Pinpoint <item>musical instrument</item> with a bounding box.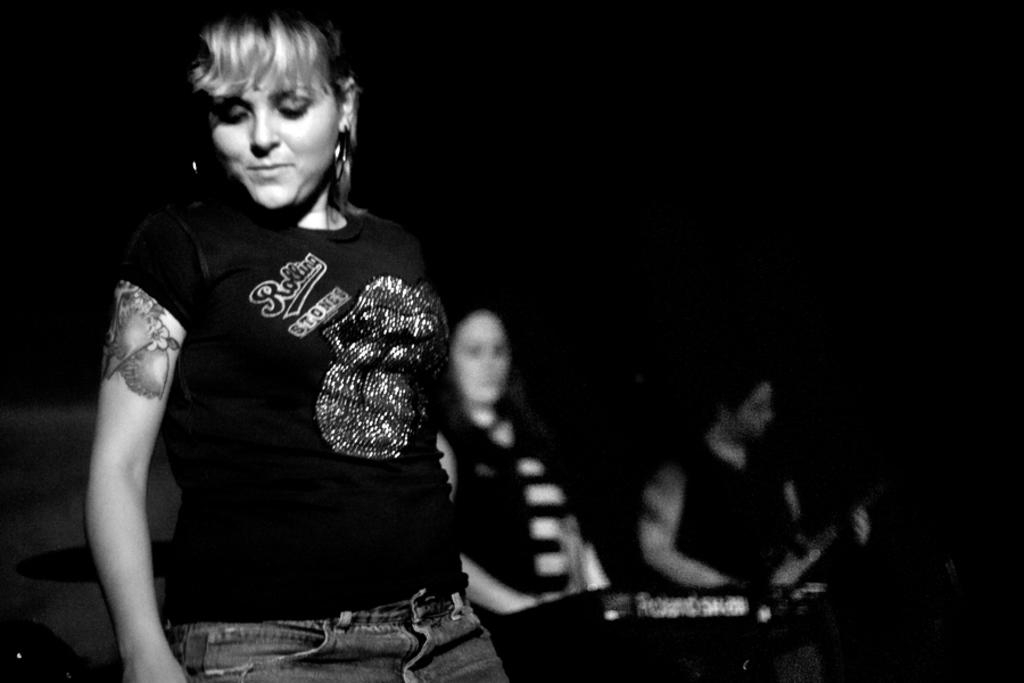
[493,581,845,682].
